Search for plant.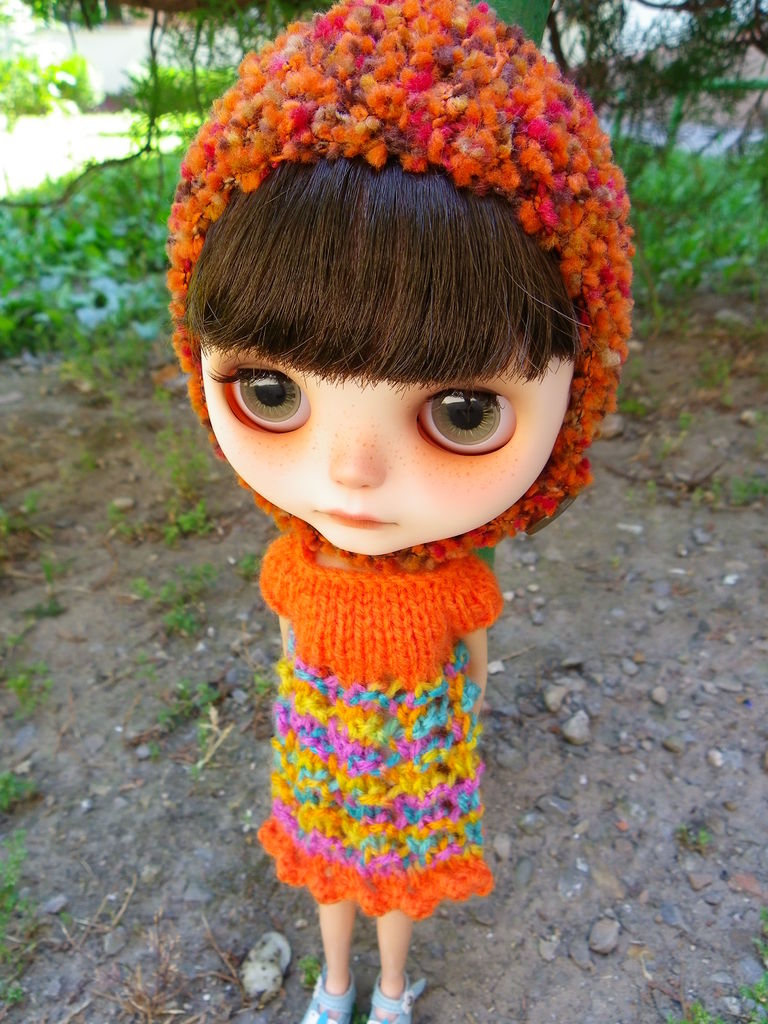
Found at 0, 624, 59, 741.
